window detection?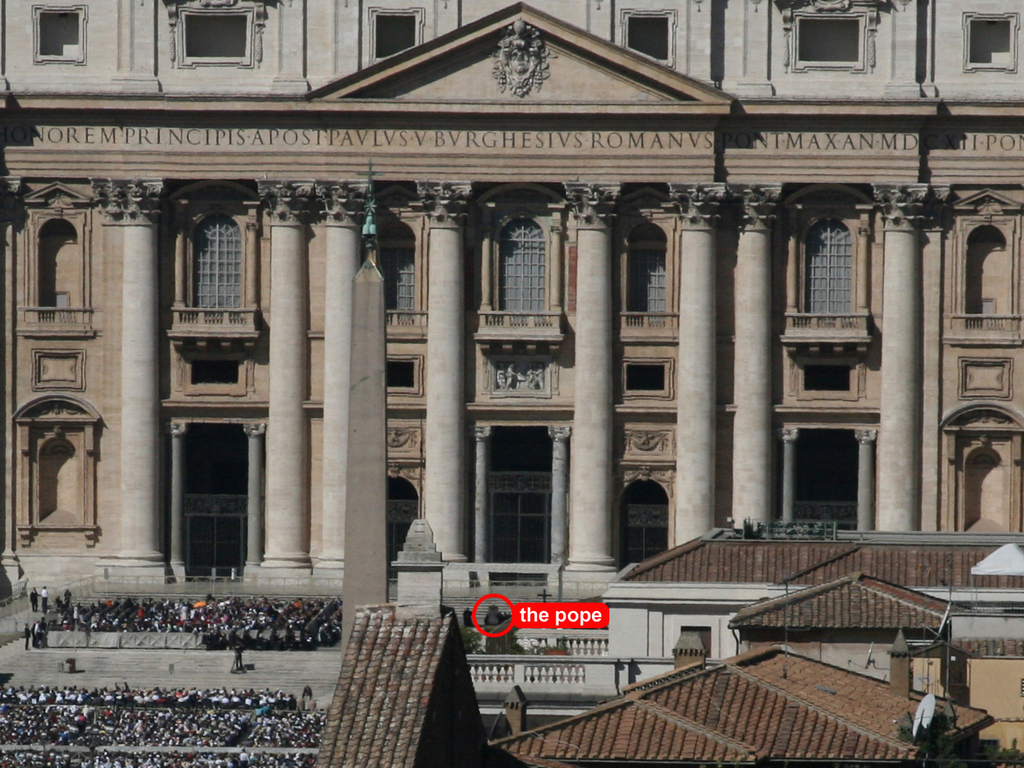
(x1=165, y1=13, x2=258, y2=72)
